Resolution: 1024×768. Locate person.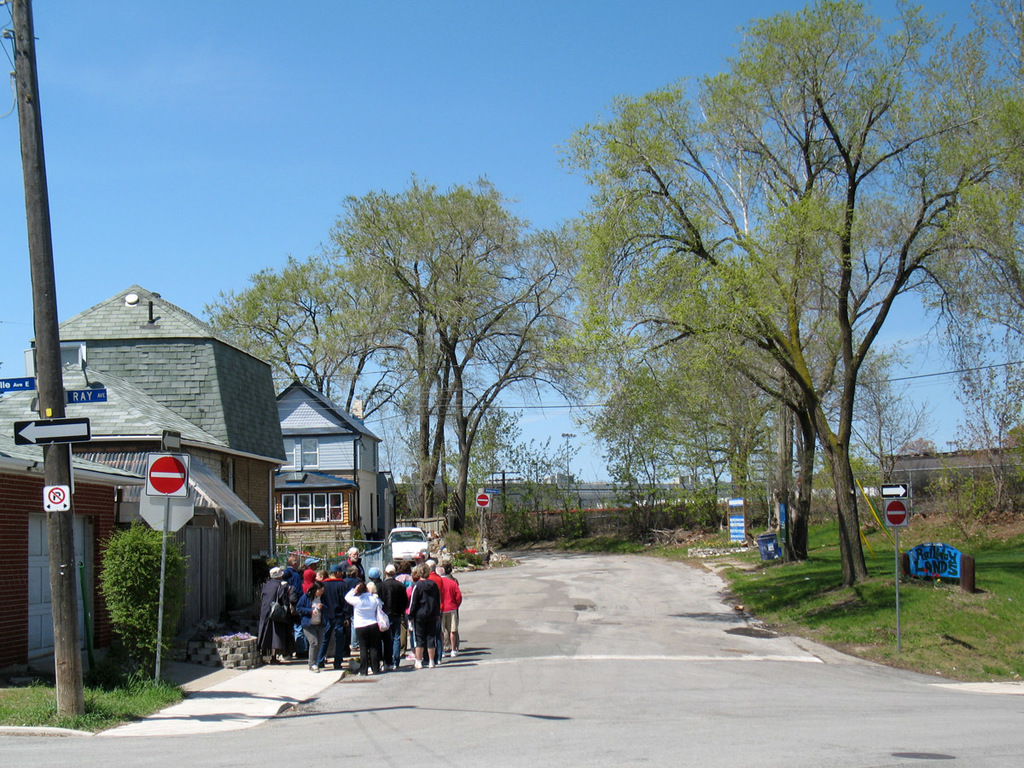
x1=295, y1=579, x2=329, y2=674.
